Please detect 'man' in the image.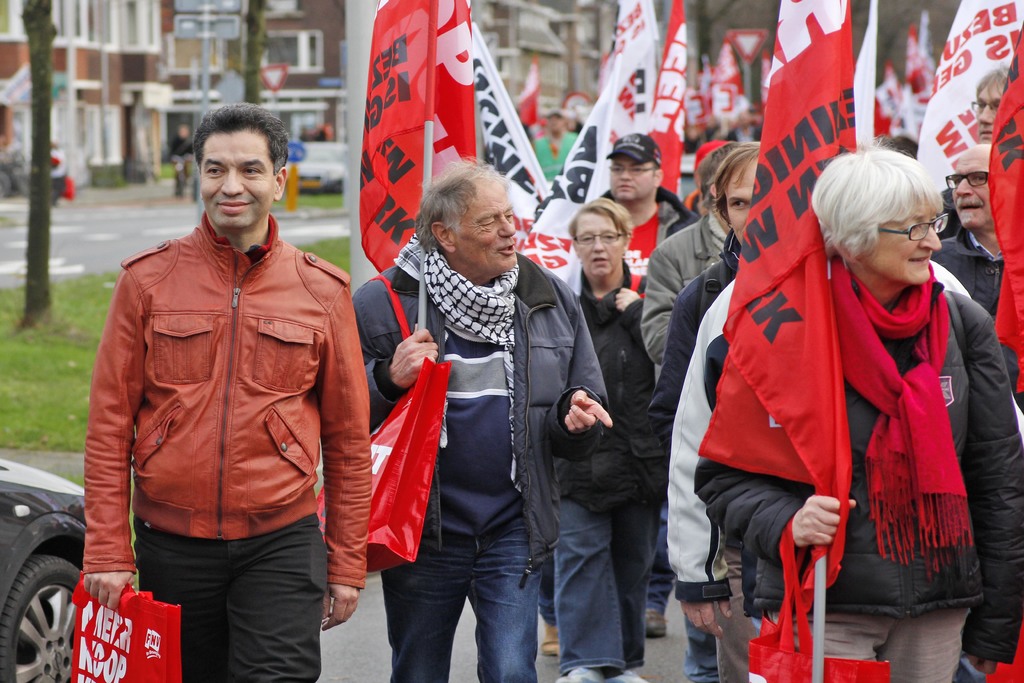
BBox(351, 152, 614, 682).
